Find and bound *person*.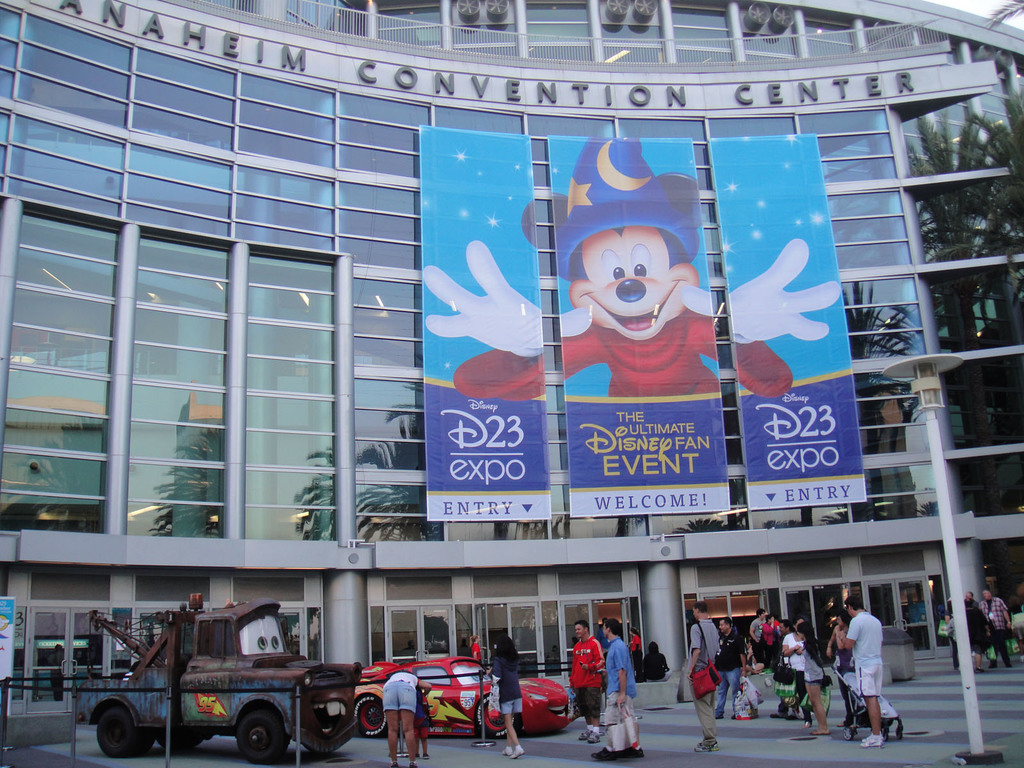
Bound: {"x1": 843, "y1": 600, "x2": 894, "y2": 759}.
